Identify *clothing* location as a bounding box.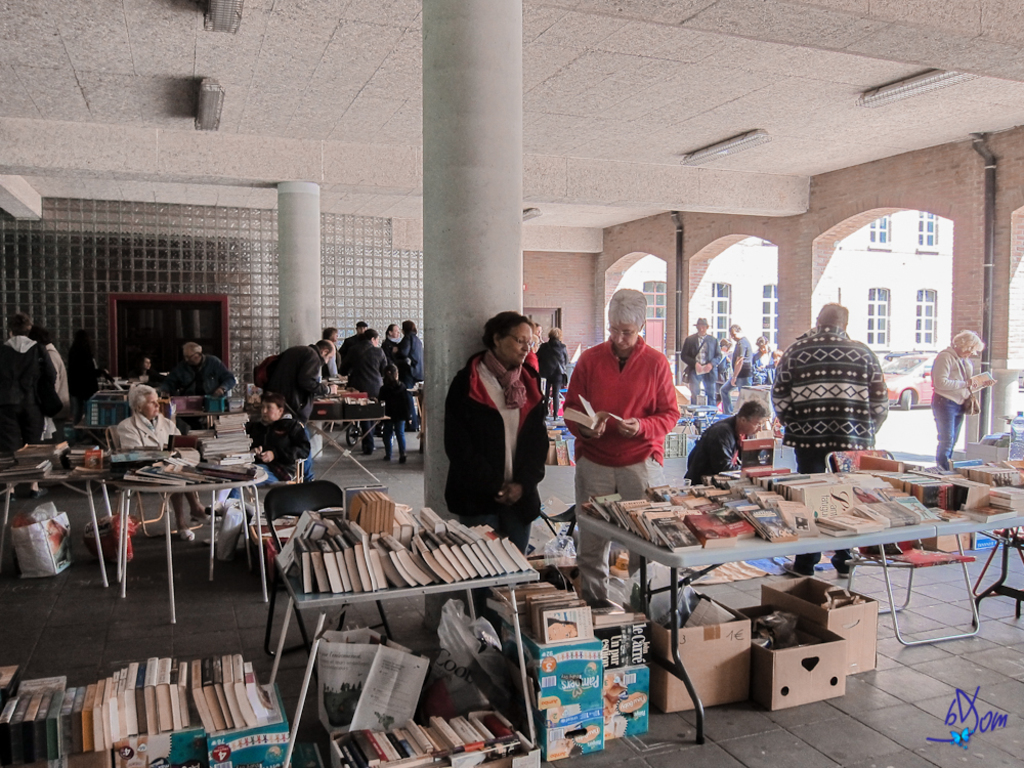
[left=368, top=376, right=419, bottom=449].
